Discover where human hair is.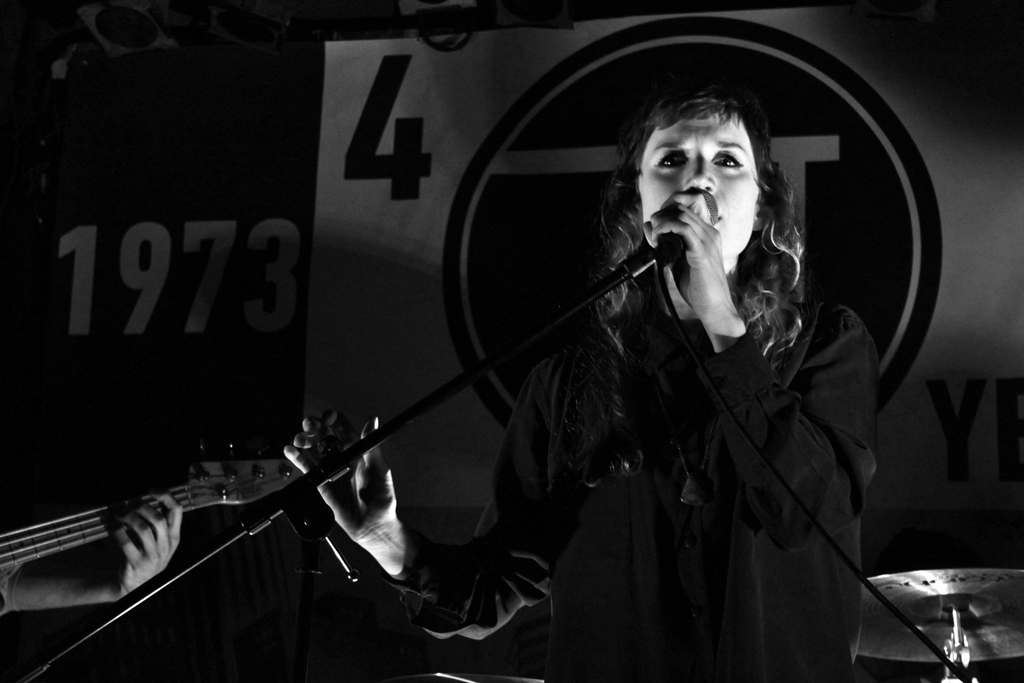
Discovered at box(593, 79, 806, 363).
